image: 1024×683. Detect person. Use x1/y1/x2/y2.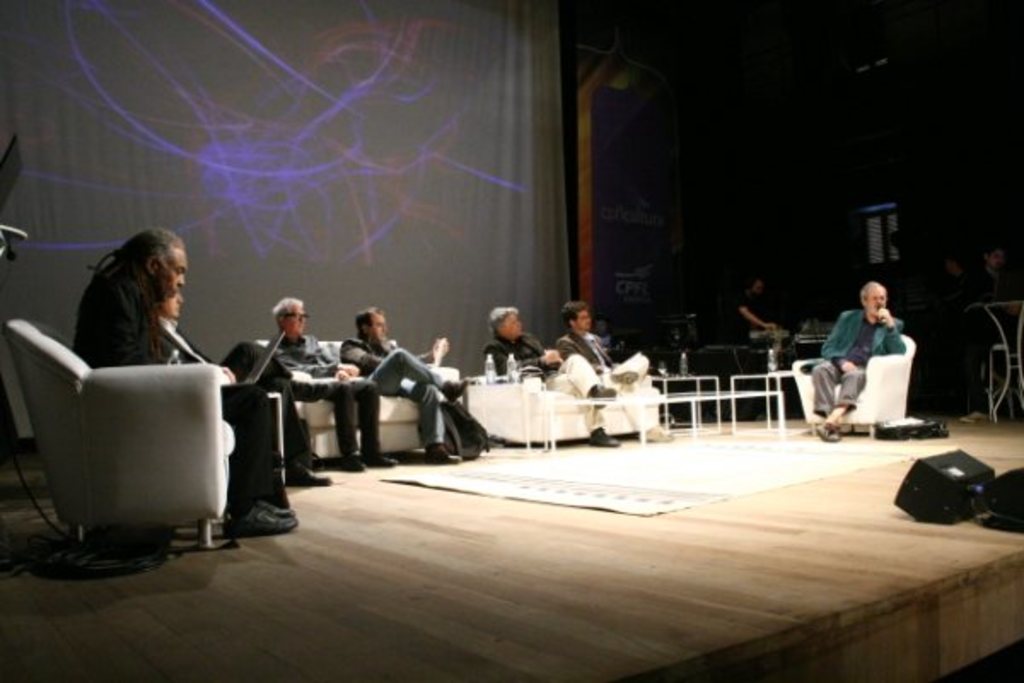
276/299/394/473.
